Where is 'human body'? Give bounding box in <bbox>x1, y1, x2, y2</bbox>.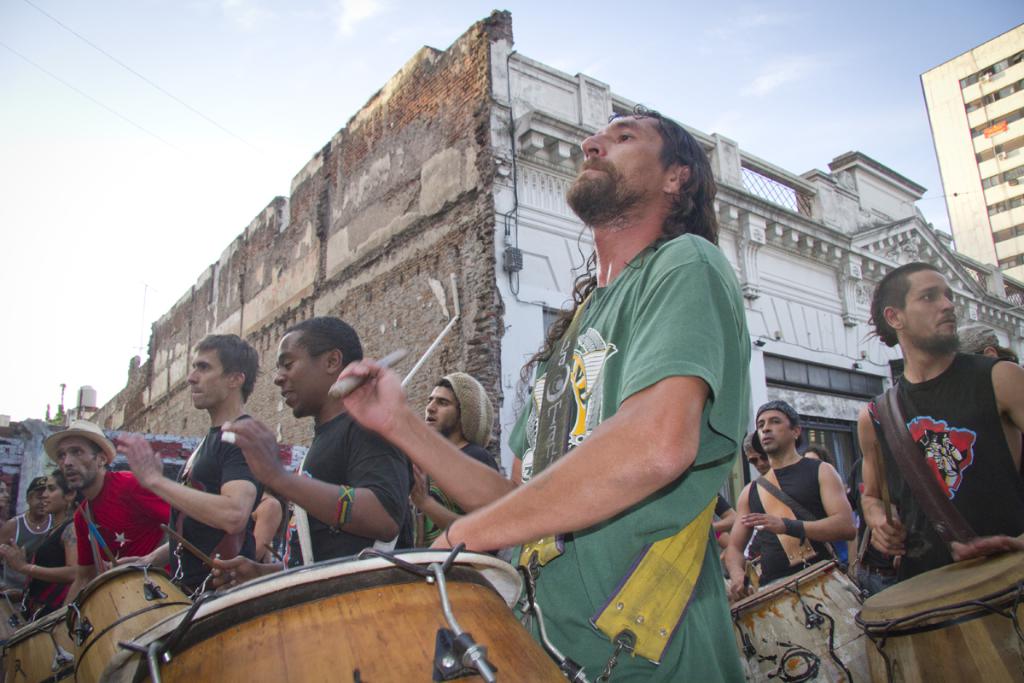
<bbox>123, 417, 271, 591</bbox>.
